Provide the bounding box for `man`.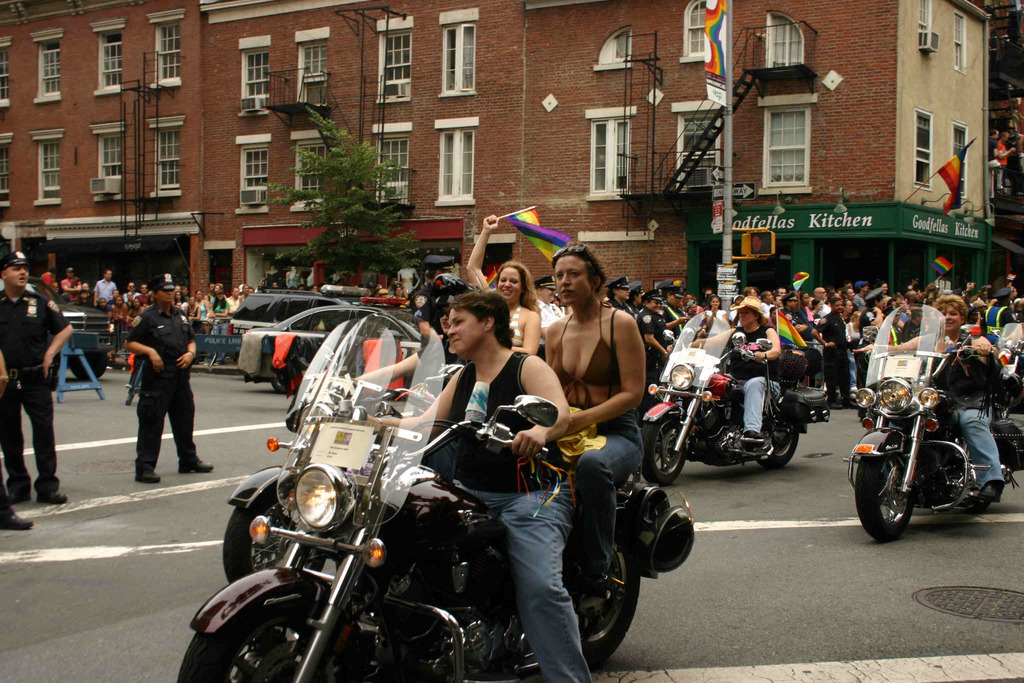
bbox=(339, 268, 458, 415).
